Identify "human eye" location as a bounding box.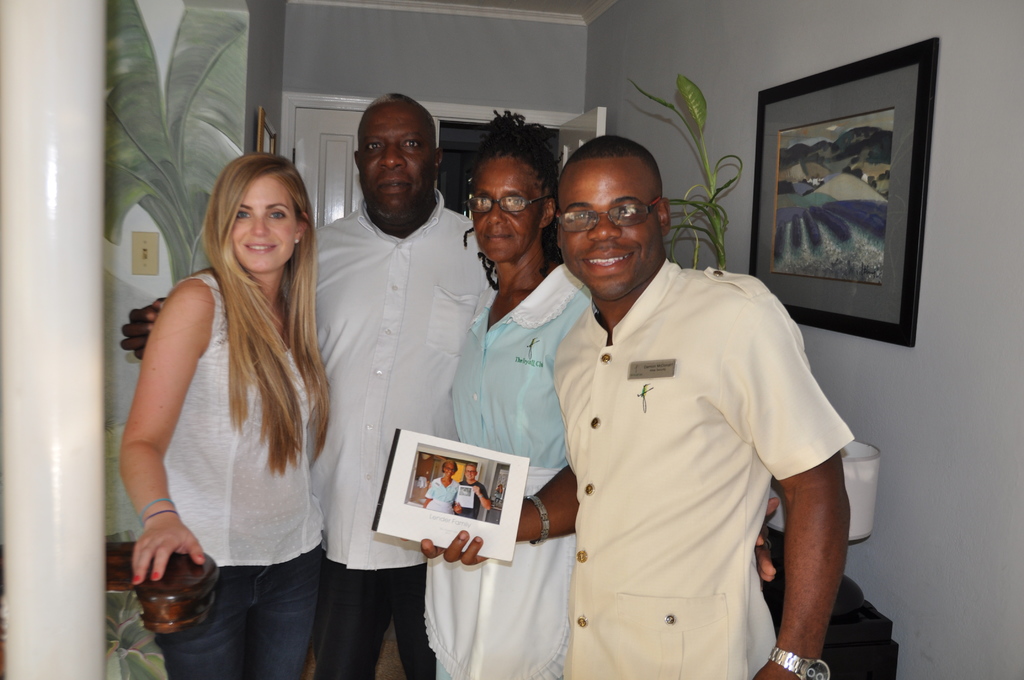
[573,207,595,222].
